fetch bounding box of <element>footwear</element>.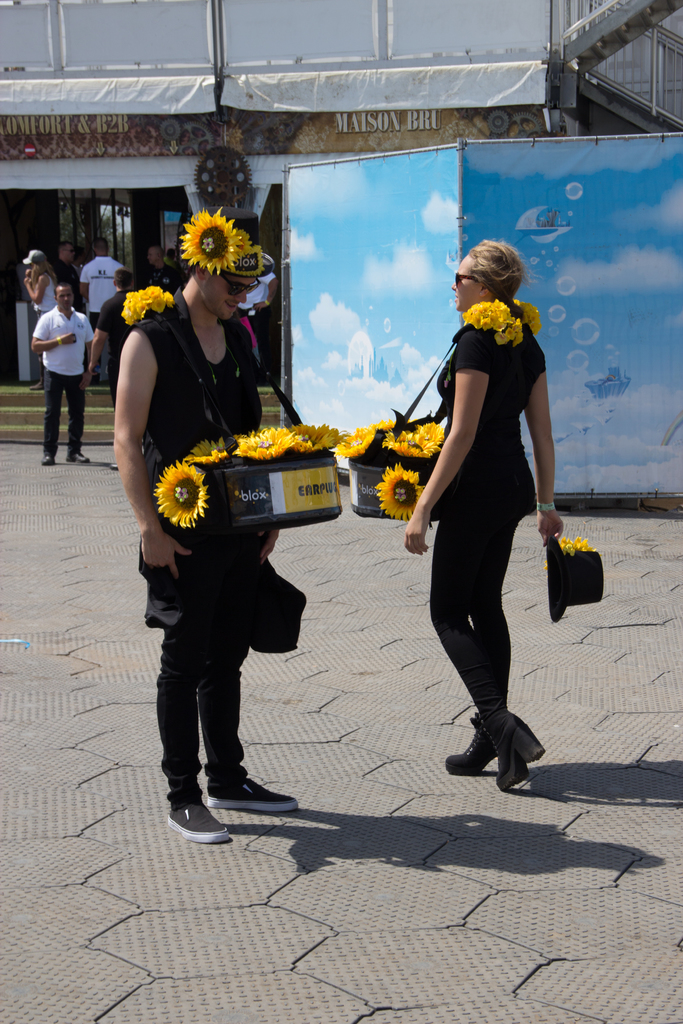
Bbox: (left=207, top=770, right=301, bottom=812).
